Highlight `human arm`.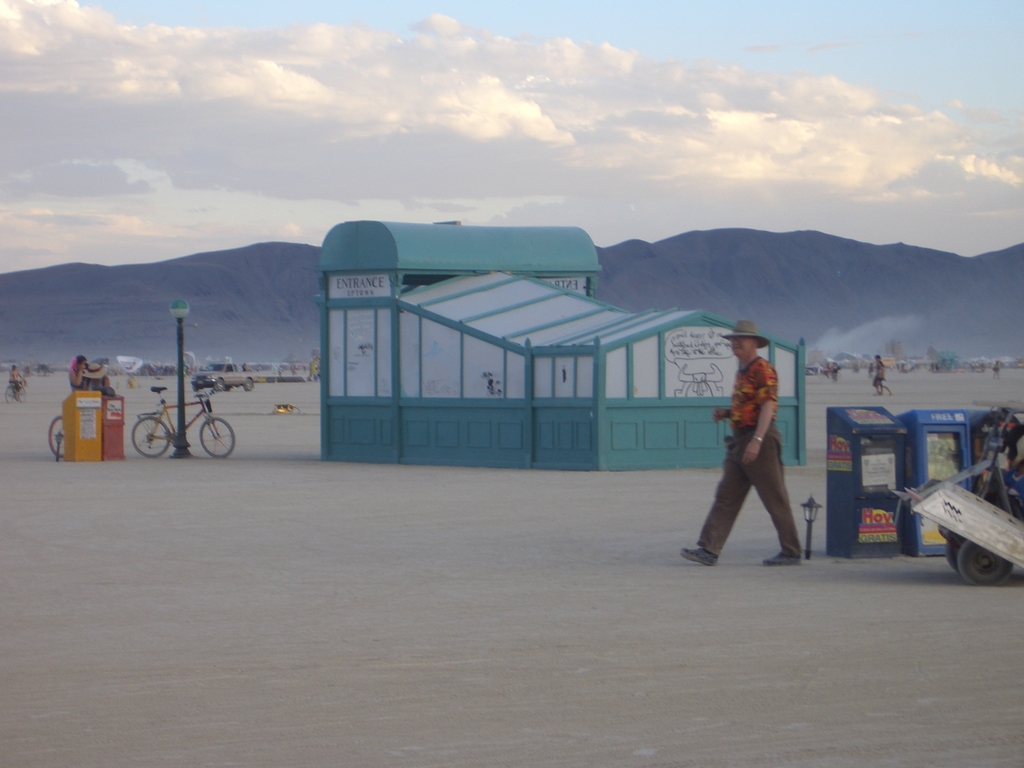
Highlighted region: box=[740, 368, 781, 463].
